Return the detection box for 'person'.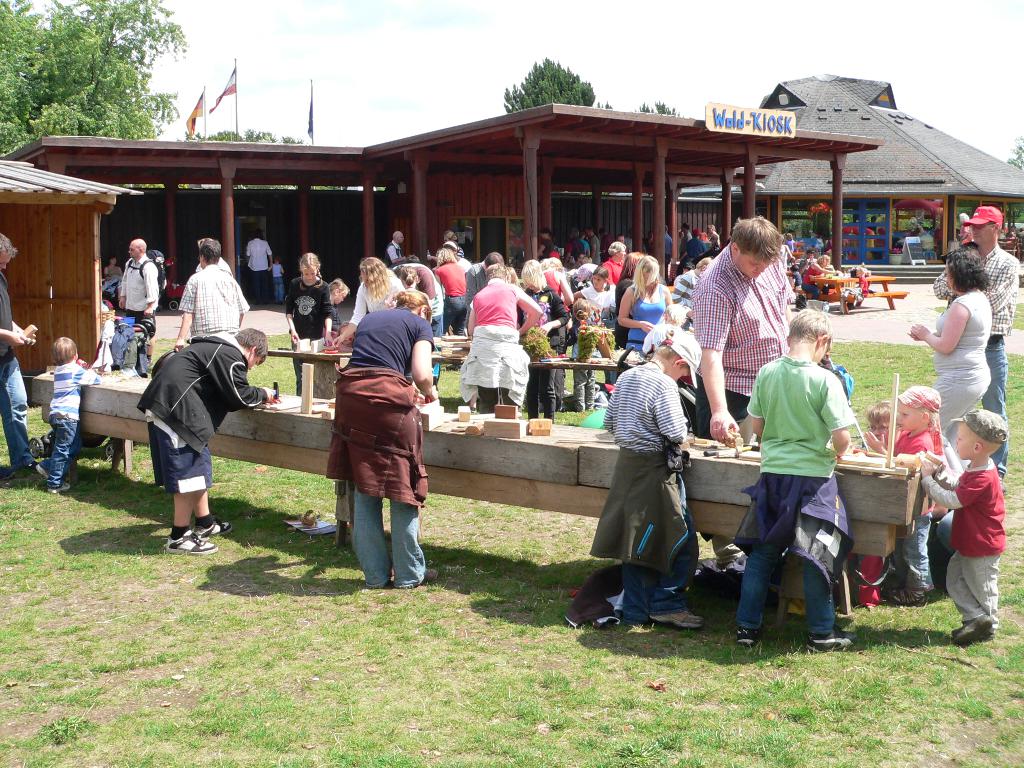
(591,247,643,349).
